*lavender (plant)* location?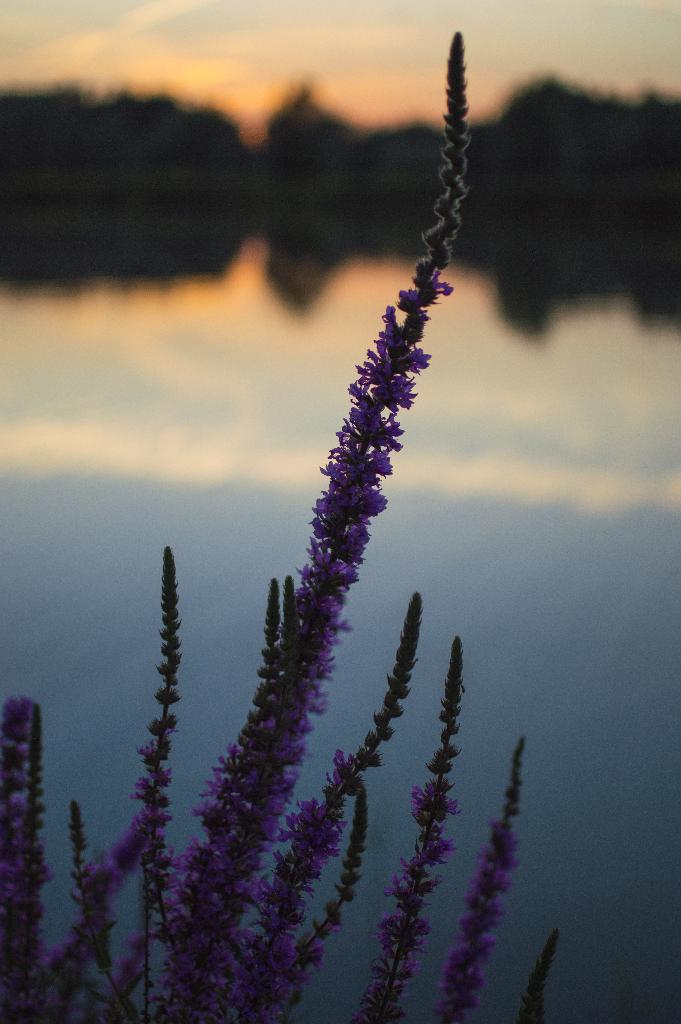
box(295, 785, 367, 981)
